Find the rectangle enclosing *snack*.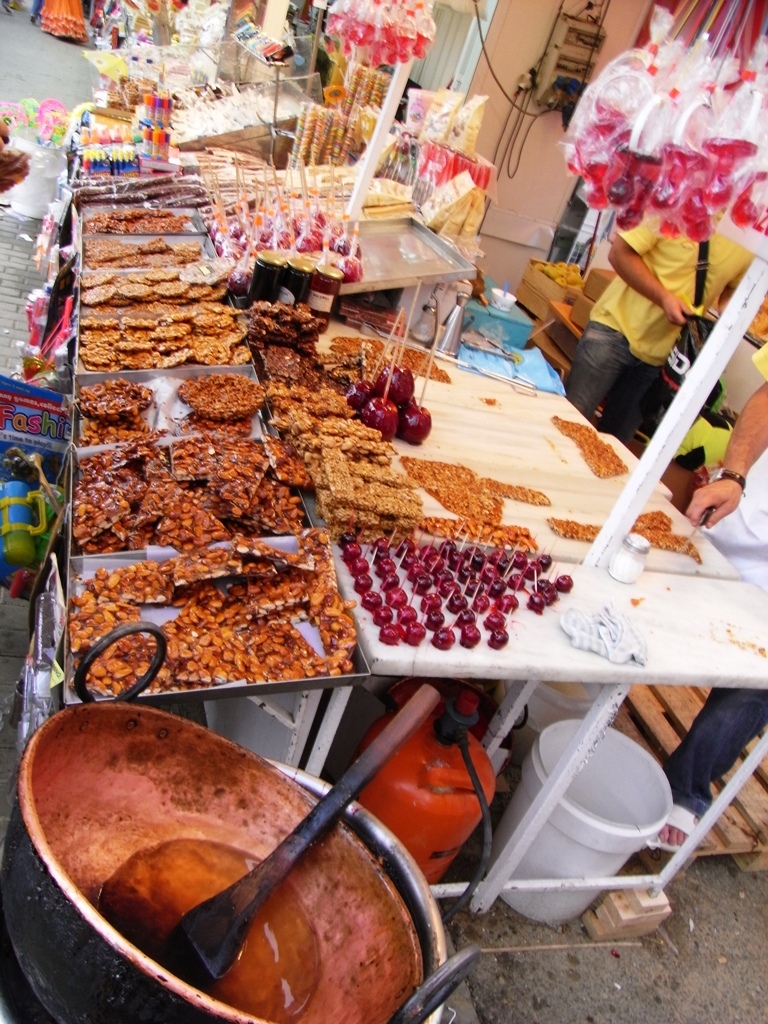
Rect(547, 413, 625, 481).
